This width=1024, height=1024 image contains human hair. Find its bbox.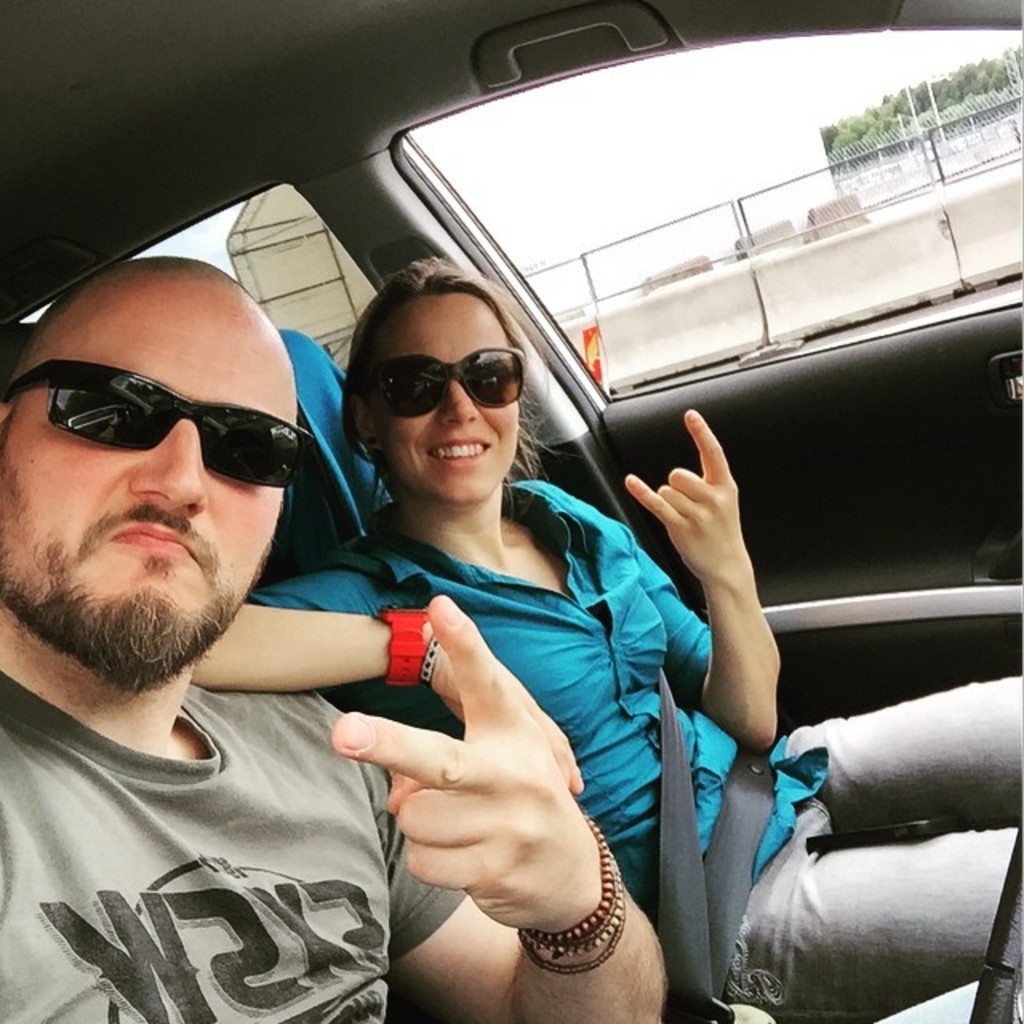
{"x1": 328, "y1": 261, "x2": 555, "y2": 493}.
